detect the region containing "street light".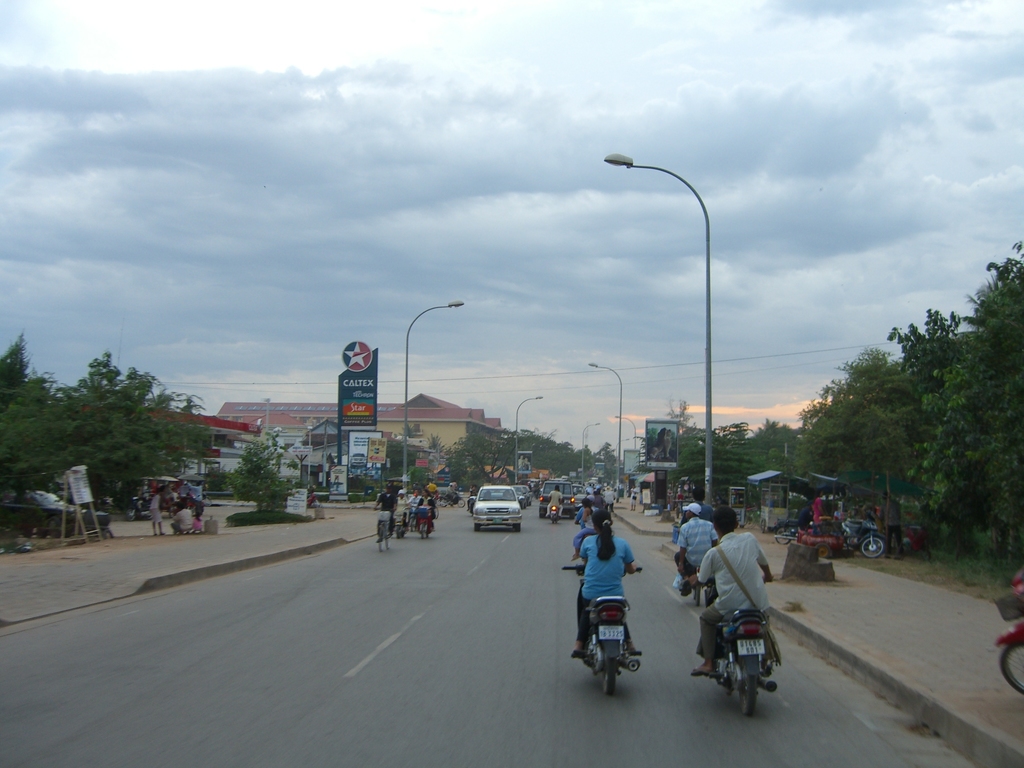
<region>255, 393, 271, 443</region>.
